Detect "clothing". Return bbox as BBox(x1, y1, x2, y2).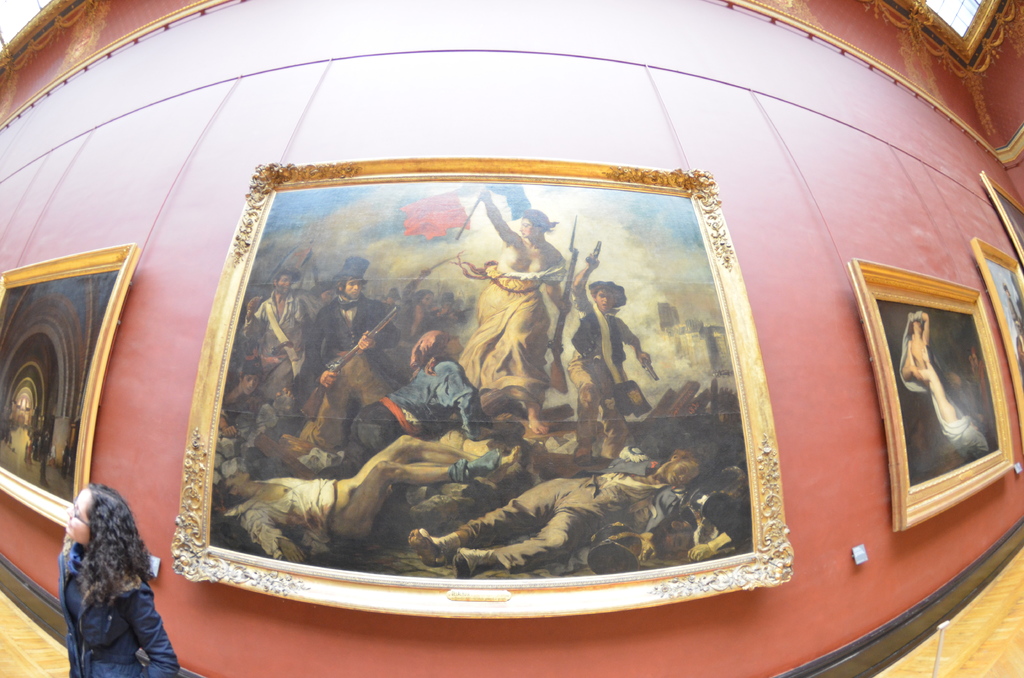
BBox(241, 288, 311, 400).
